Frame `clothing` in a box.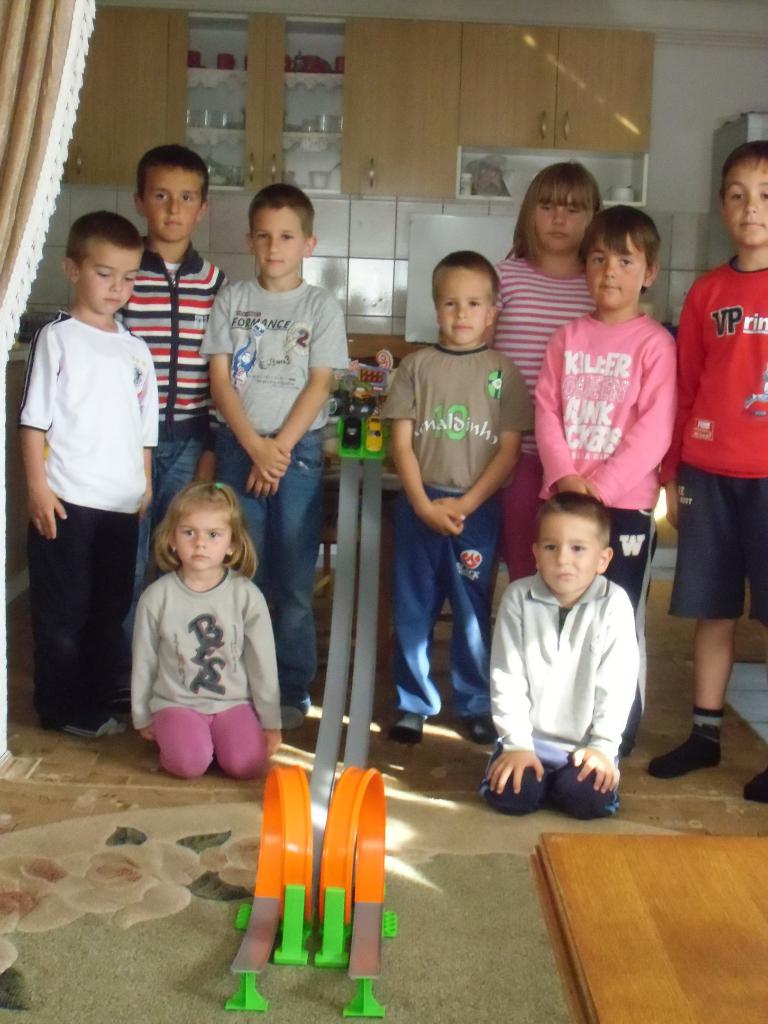
detection(480, 561, 641, 792).
